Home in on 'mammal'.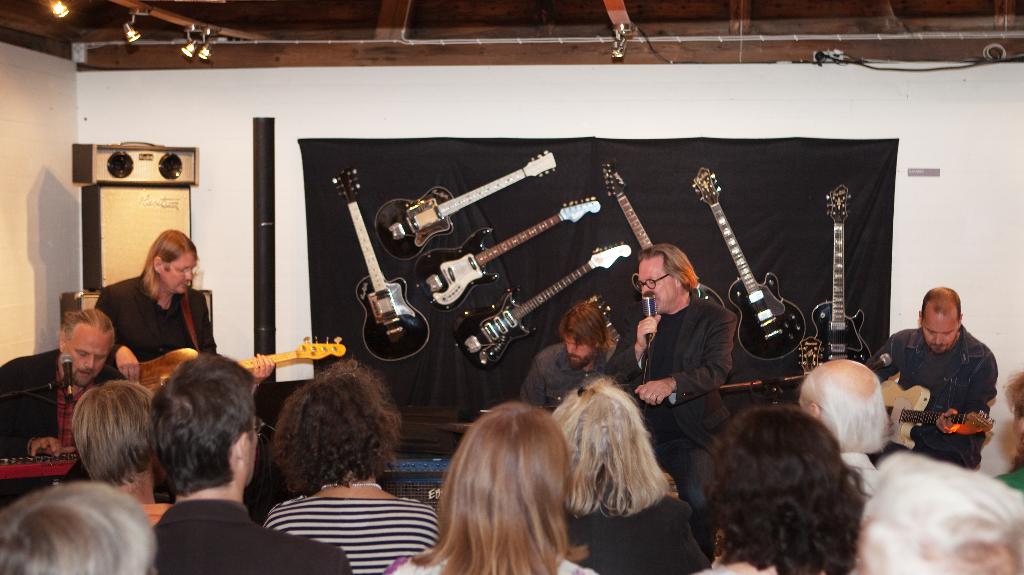
Homed in at [x1=396, y1=389, x2=599, y2=572].
